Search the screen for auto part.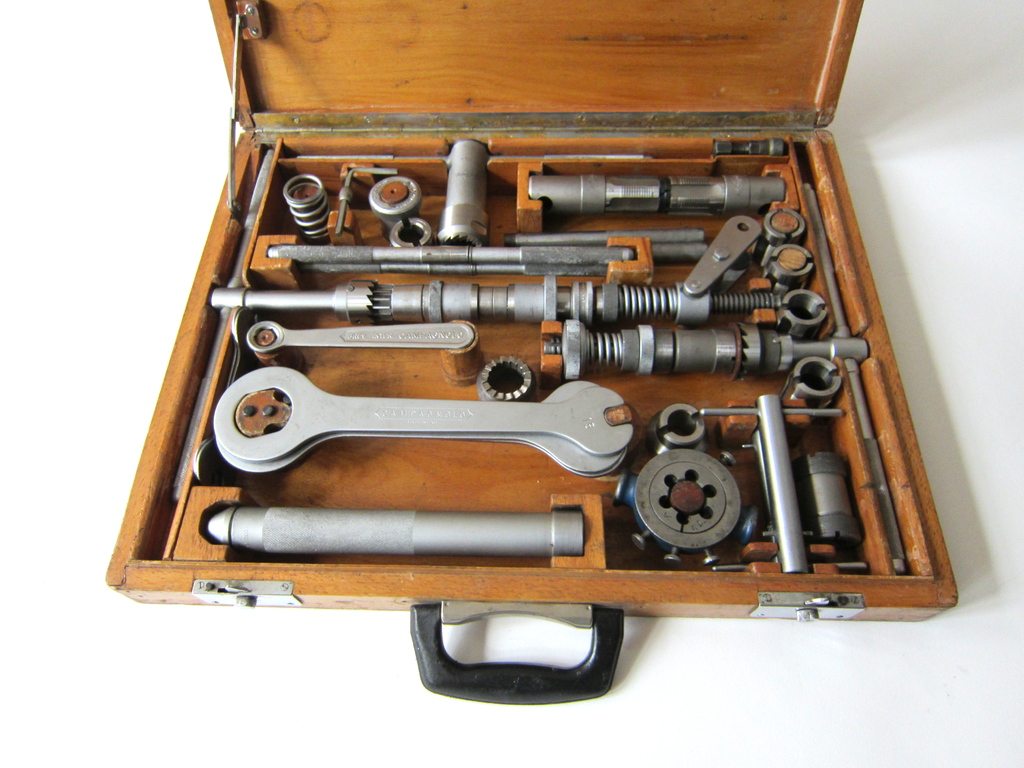
Found at x1=477, y1=352, x2=538, y2=402.
